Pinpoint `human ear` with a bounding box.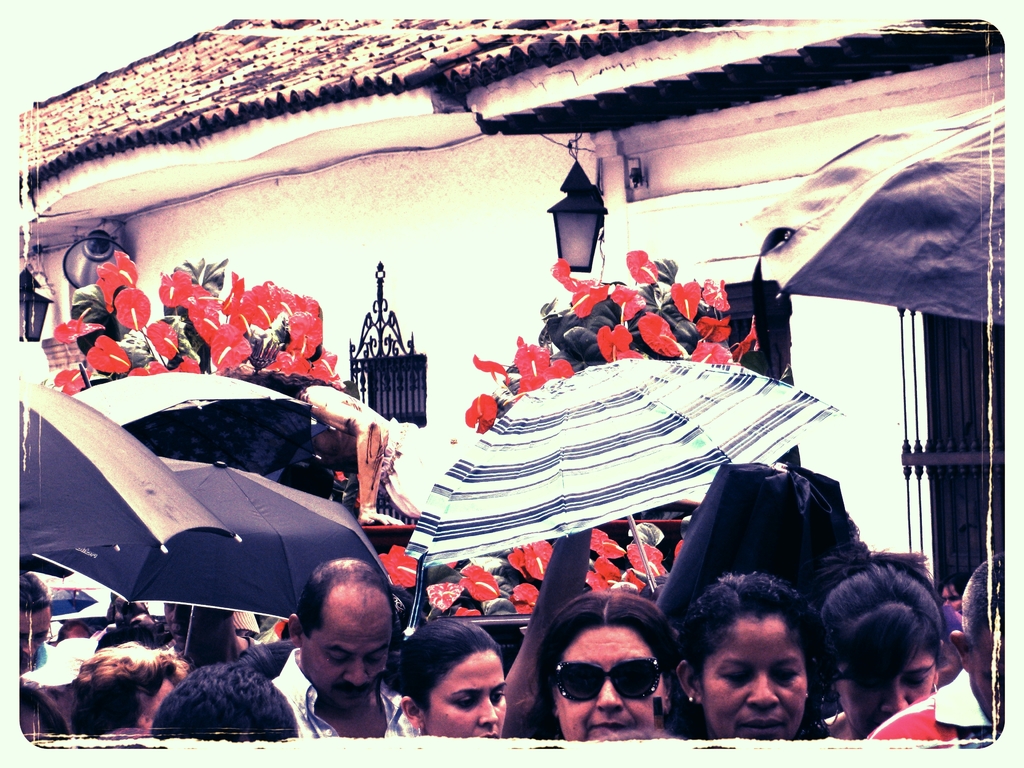
676/659/703/708.
